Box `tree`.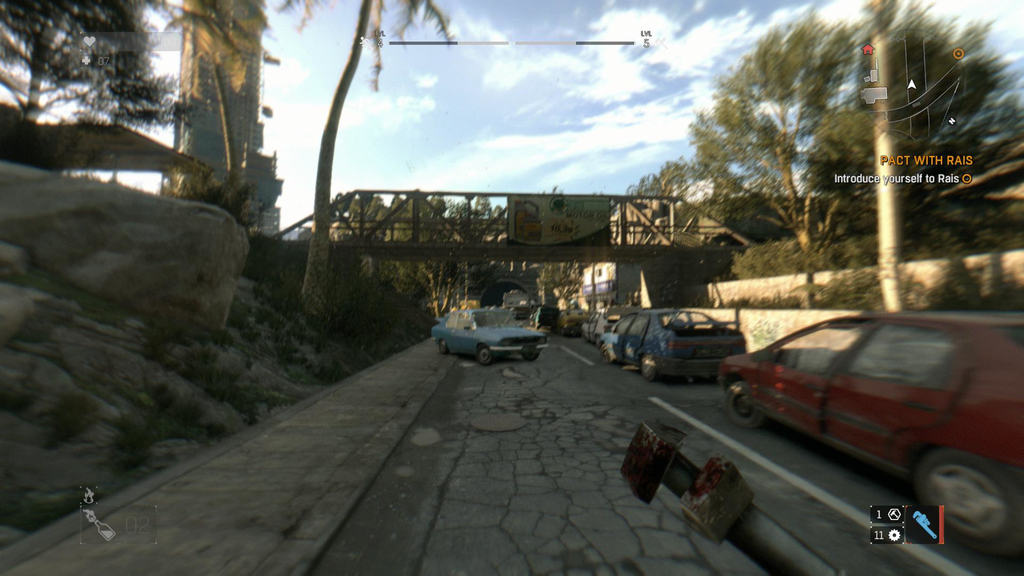
box(687, 0, 890, 255).
